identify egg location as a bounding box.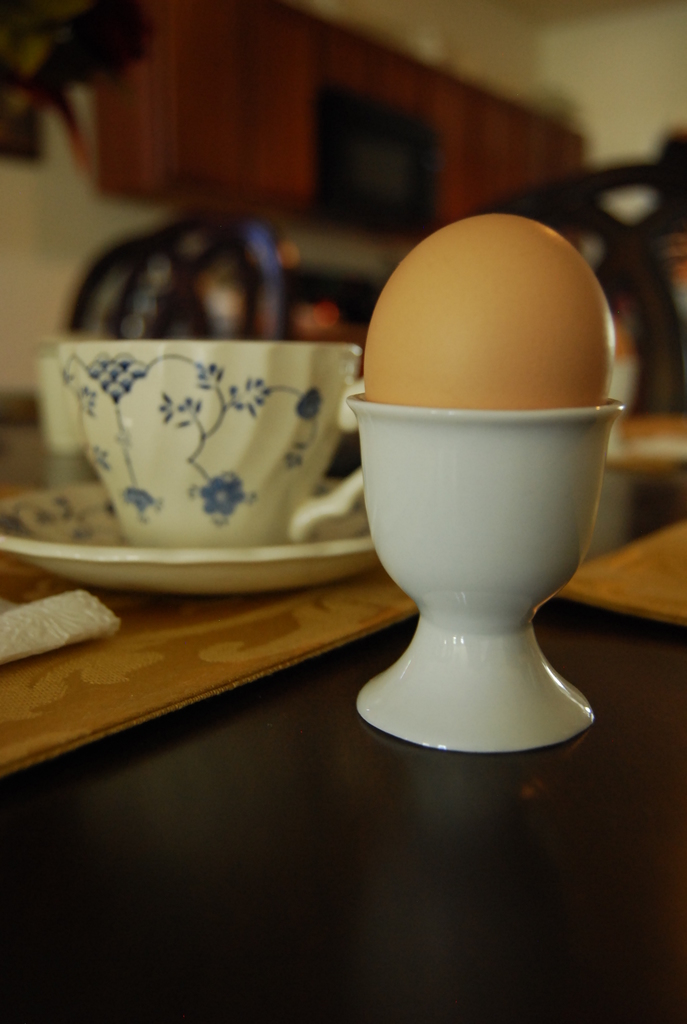
{"left": 360, "top": 217, "right": 608, "bottom": 423}.
